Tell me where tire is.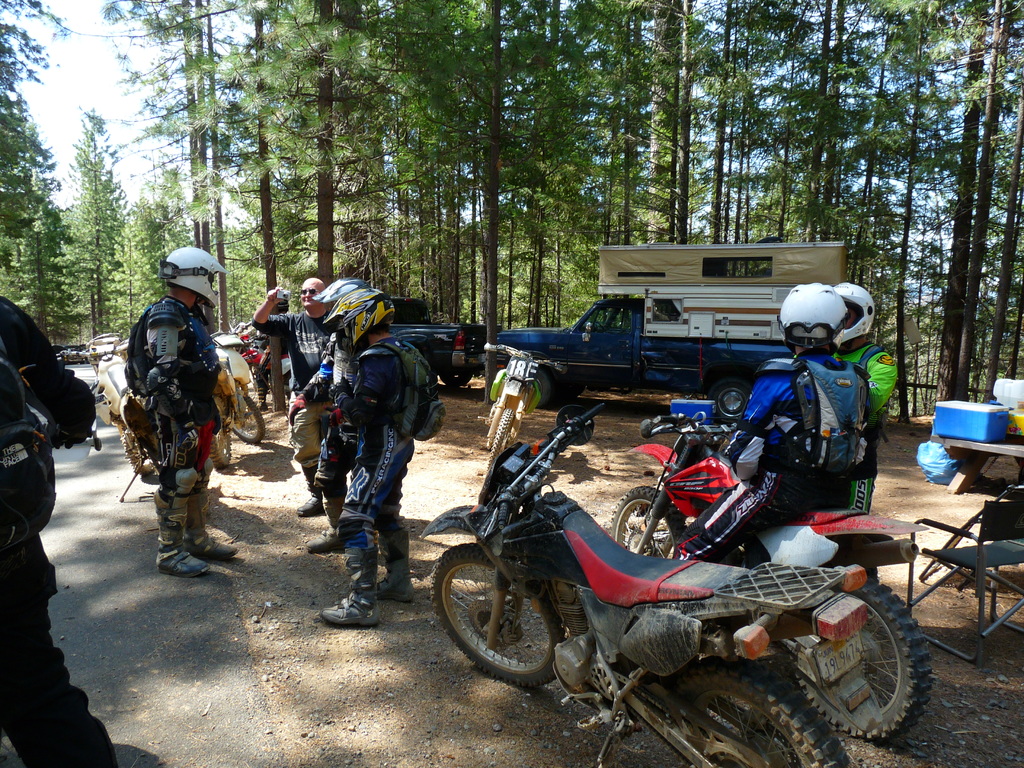
tire is at {"left": 285, "top": 371, "right": 291, "bottom": 399}.
